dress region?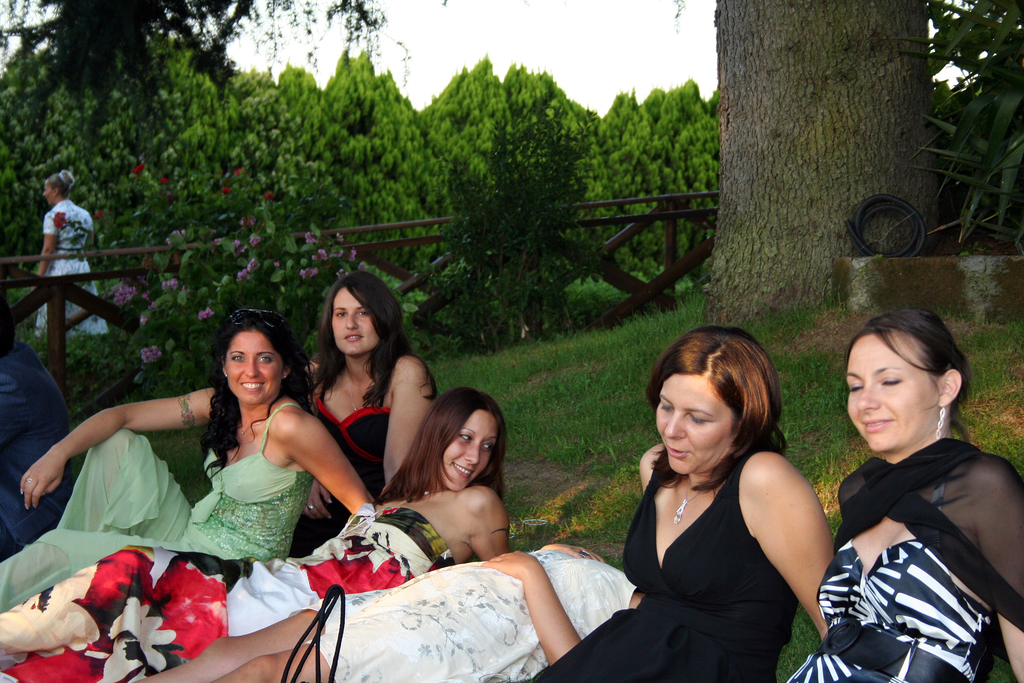
left=287, top=383, right=394, bottom=562
